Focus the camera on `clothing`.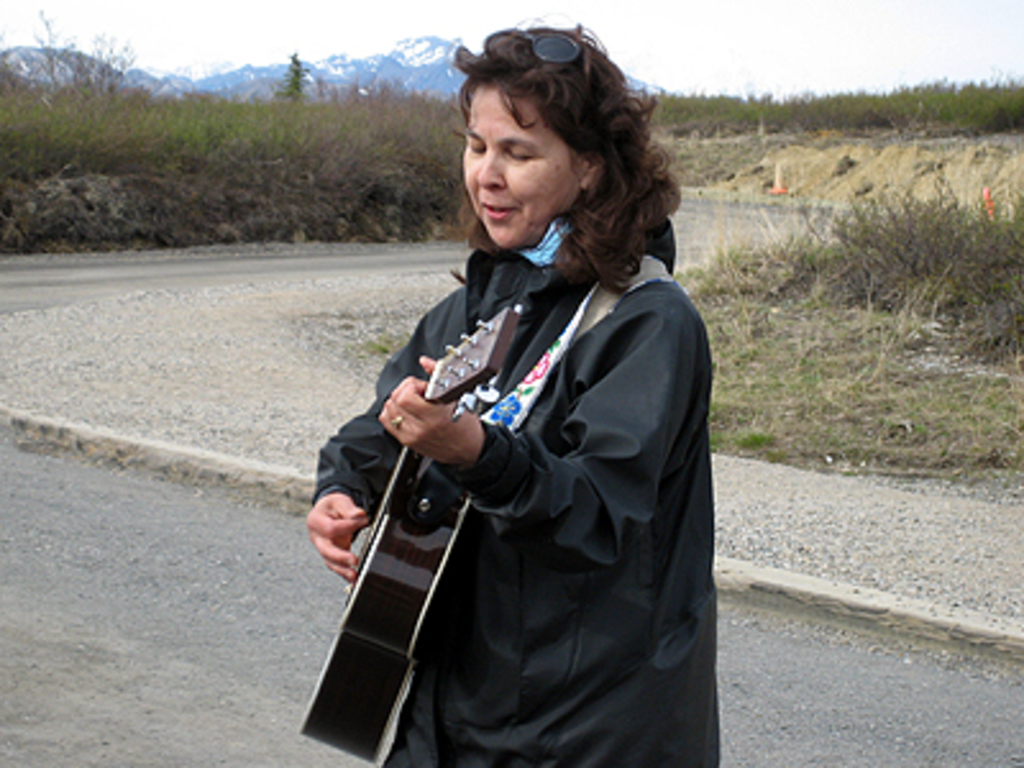
Focus region: x1=315, y1=189, x2=724, y2=758.
